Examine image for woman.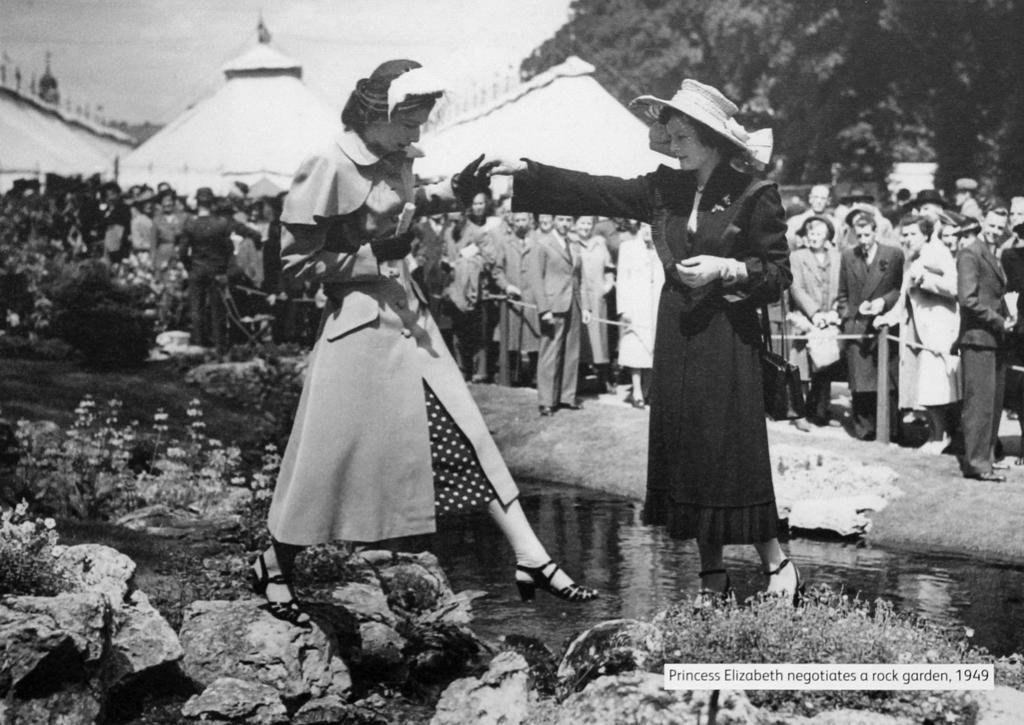
Examination result: x1=787 y1=217 x2=842 y2=425.
